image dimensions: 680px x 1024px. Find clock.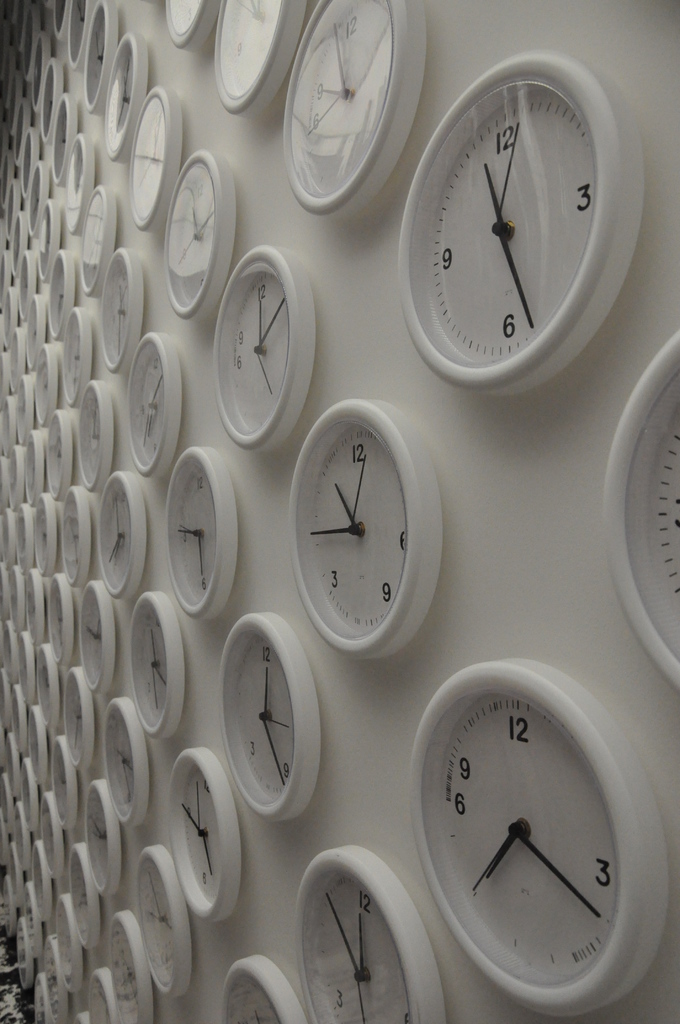
crop(125, 330, 182, 473).
